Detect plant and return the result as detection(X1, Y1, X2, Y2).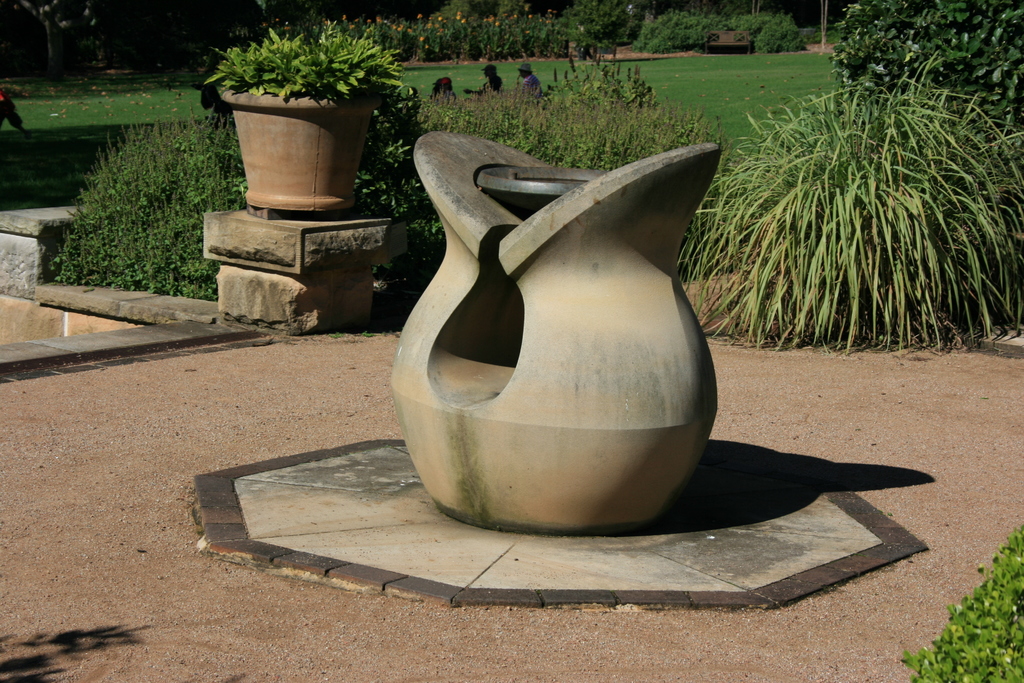
detection(706, 20, 1012, 371).
